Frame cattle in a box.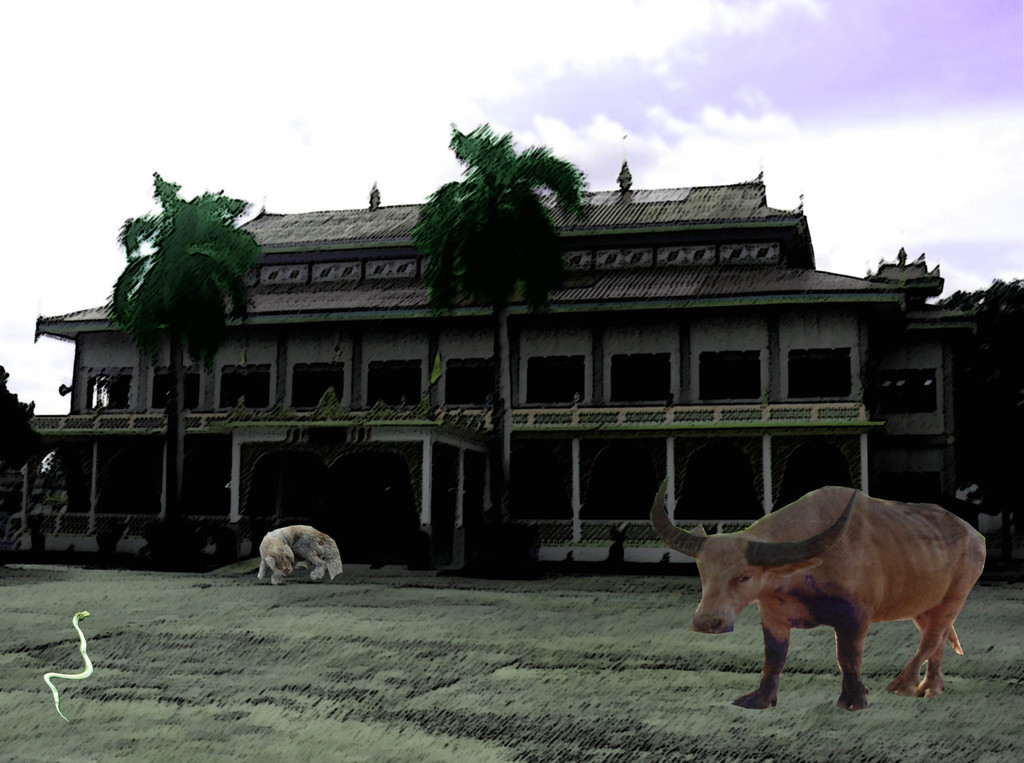
select_region(686, 487, 1016, 733).
